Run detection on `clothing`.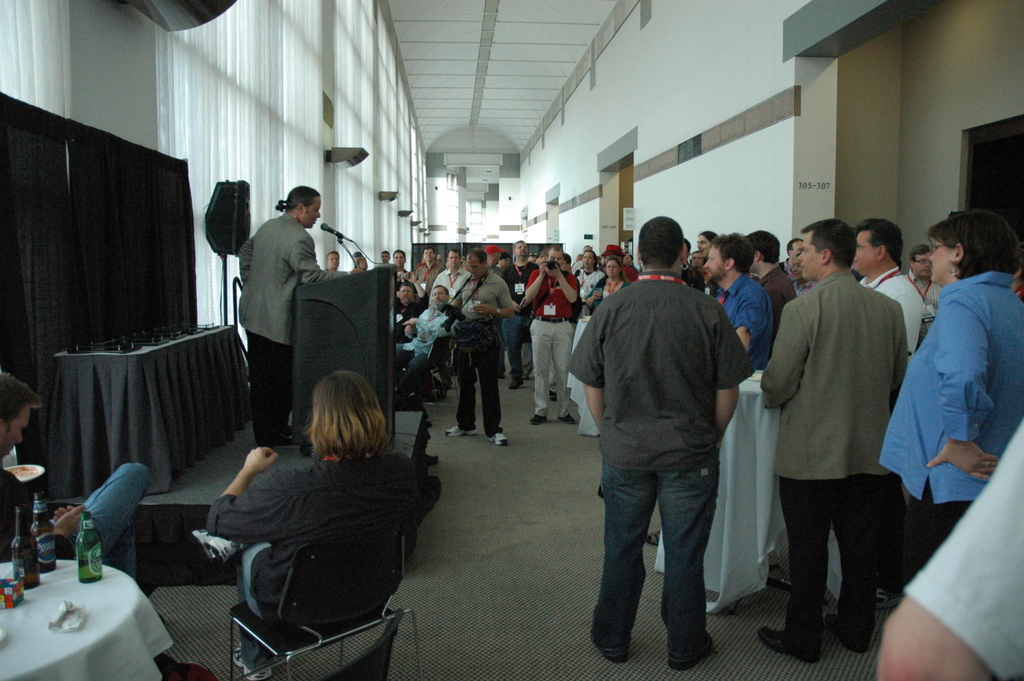
Result: box(238, 218, 332, 453).
